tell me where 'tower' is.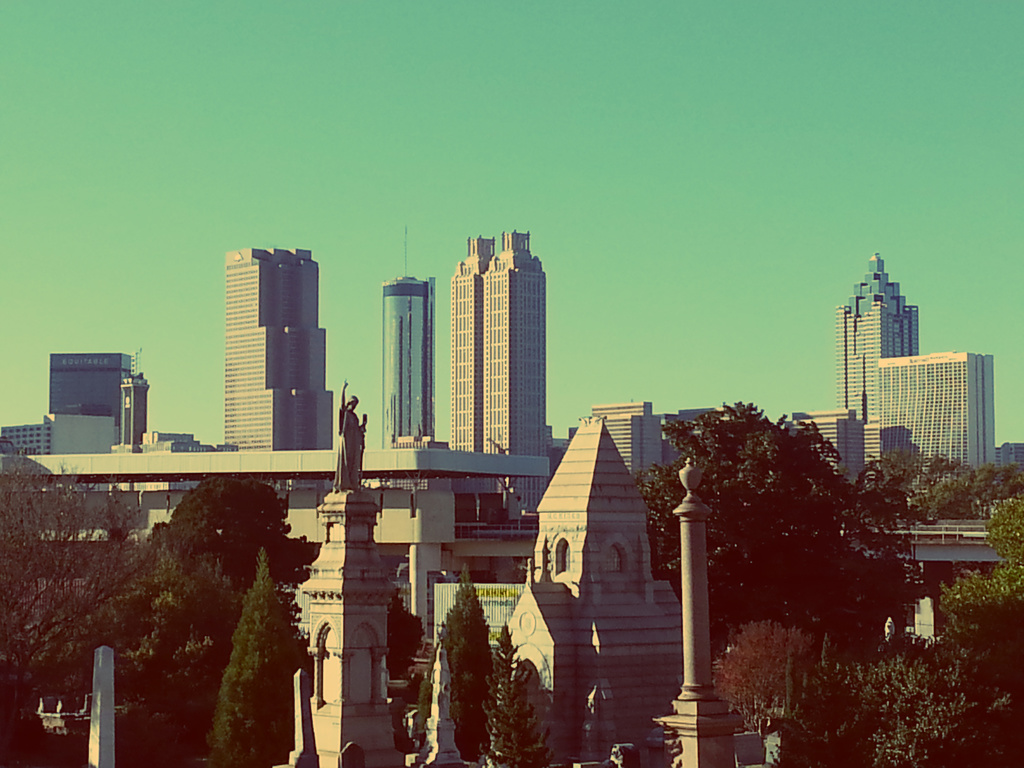
'tower' is at [x1=863, y1=349, x2=1004, y2=467].
